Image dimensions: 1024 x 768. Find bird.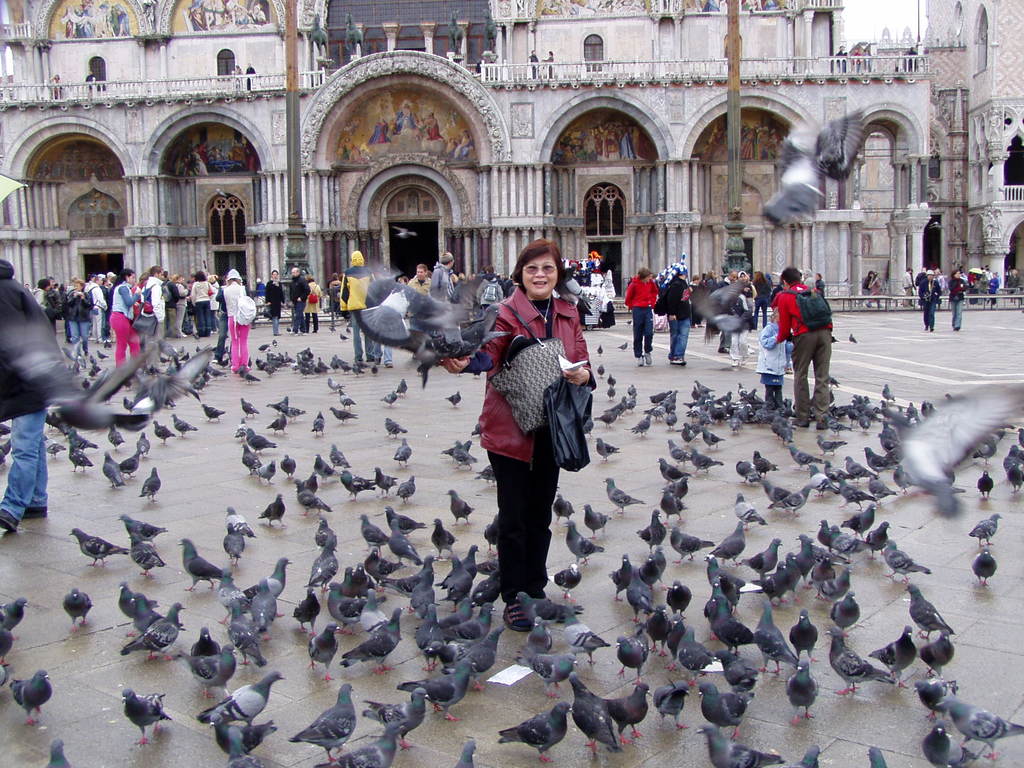
[left=823, top=634, right=922, bottom=695].
